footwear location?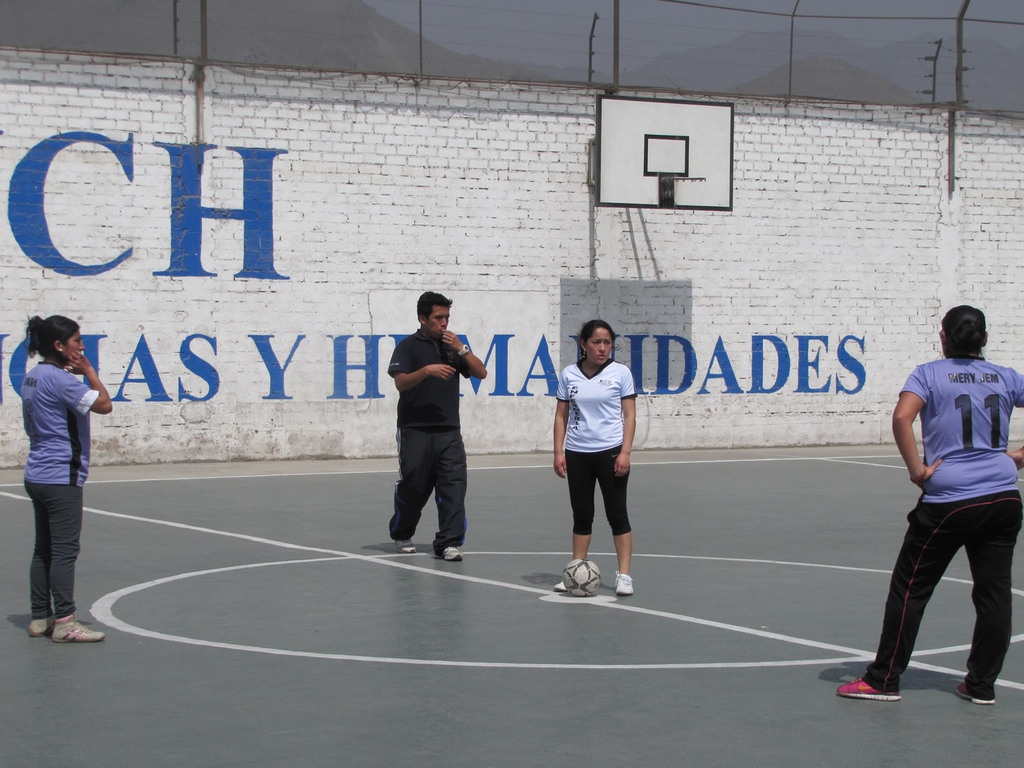
select_region(556, 577, 570, 594)
